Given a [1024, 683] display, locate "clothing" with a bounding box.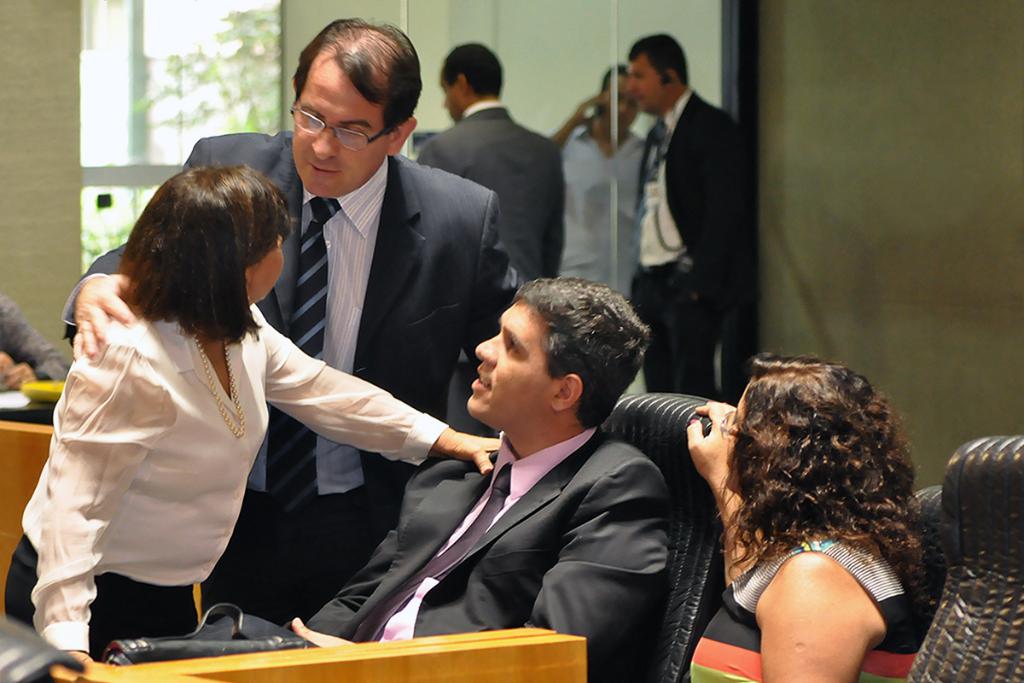
Located: Rect(625, 80, 746, 404).
